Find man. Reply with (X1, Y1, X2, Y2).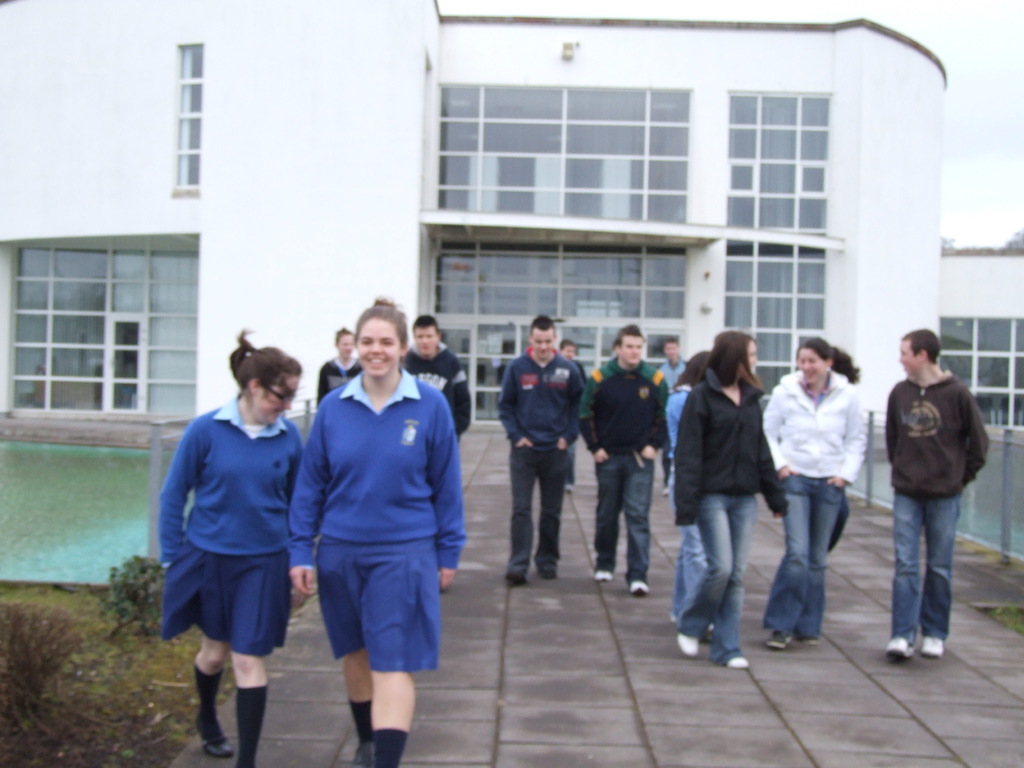
(578, 326, 671, 596).
